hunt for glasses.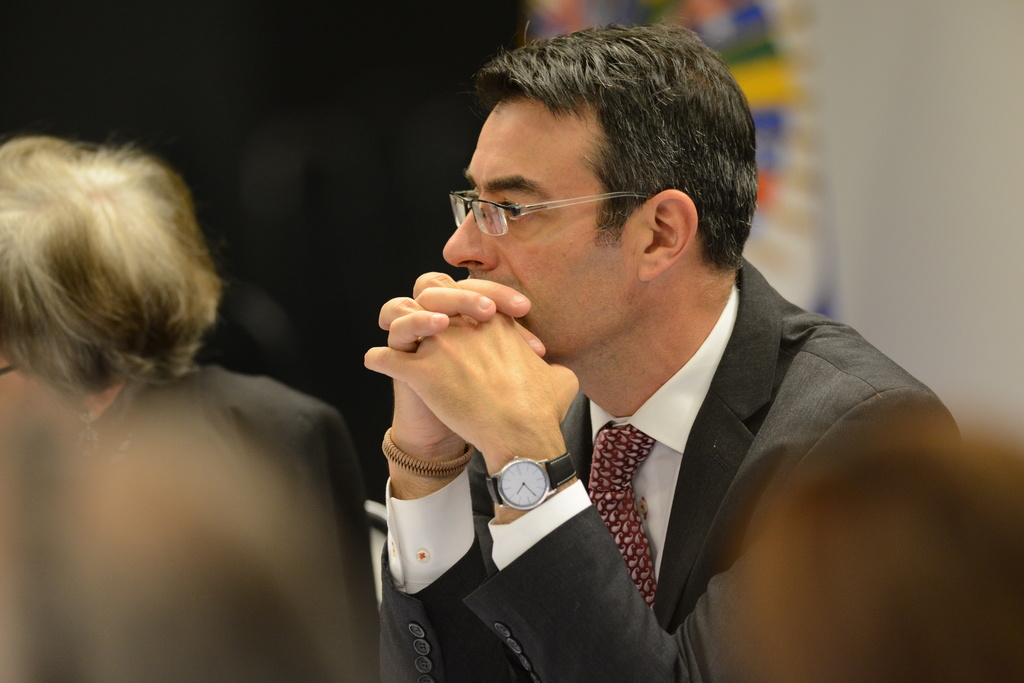
Hunted down at locate(424, 166, 643, 239).
